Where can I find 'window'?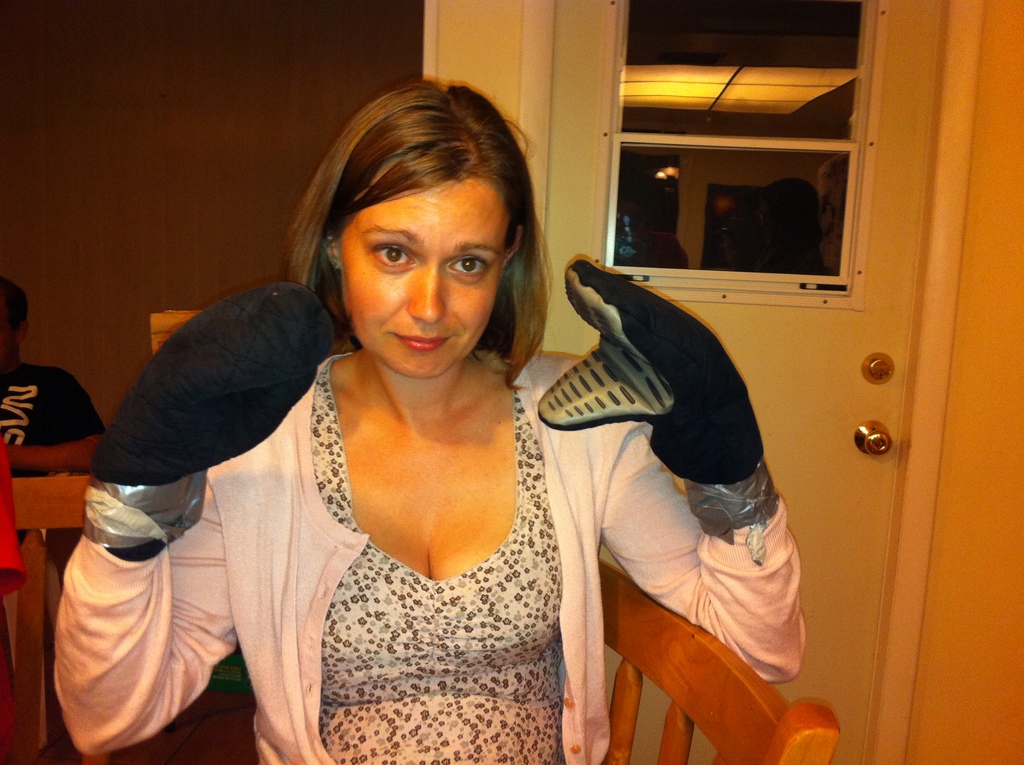
You can find it at {"x1": 602, "y1": 36, "x2": 893, "y2": 322}.
